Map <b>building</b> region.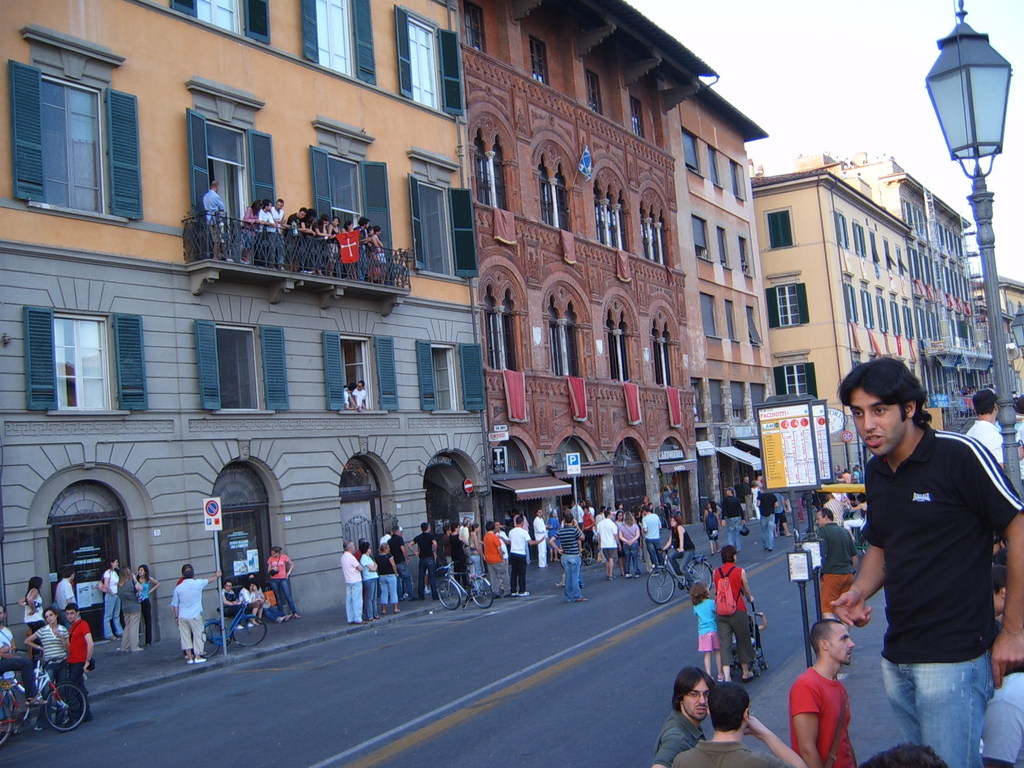
Mapped to 457,0,714,521.
